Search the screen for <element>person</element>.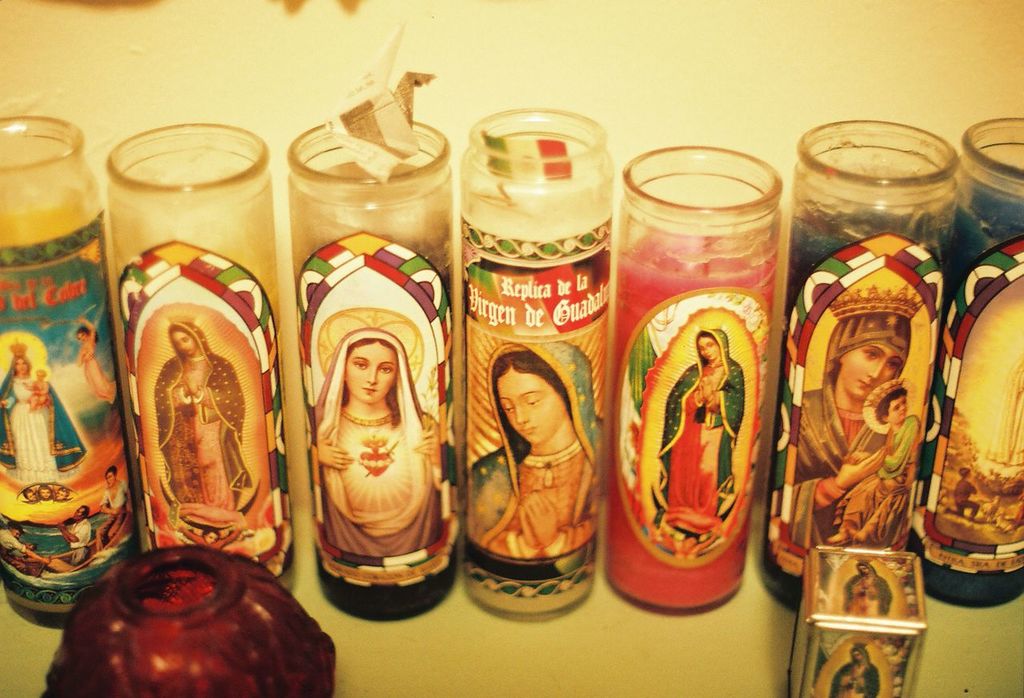
Found at detection(19, 482, 34, 504).
